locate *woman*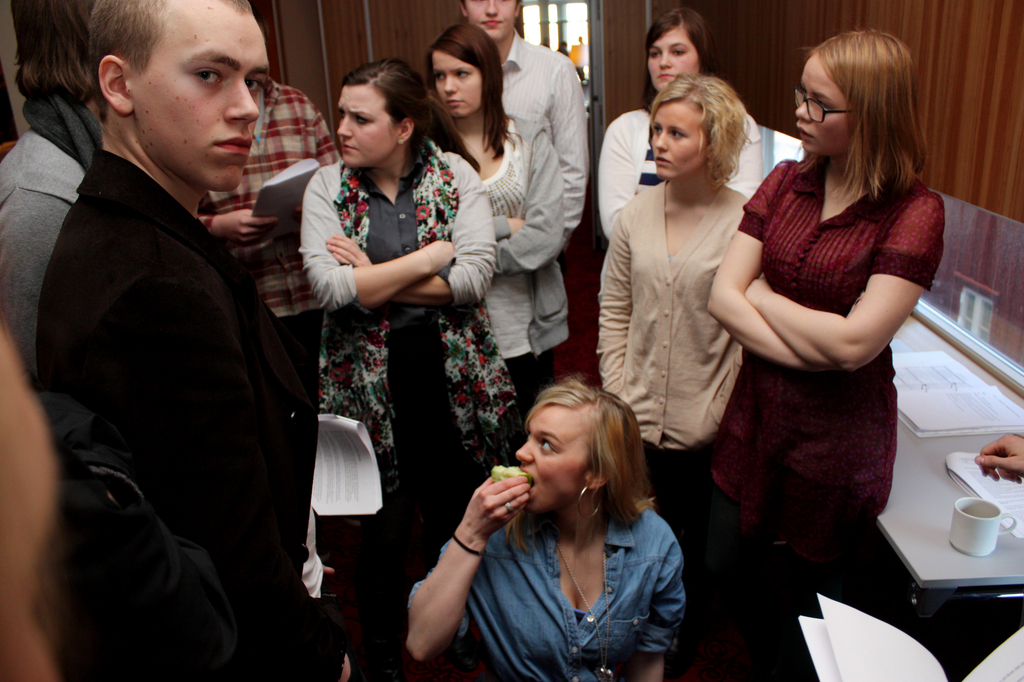
(left=428, top=18, right=565, bottom=441)
